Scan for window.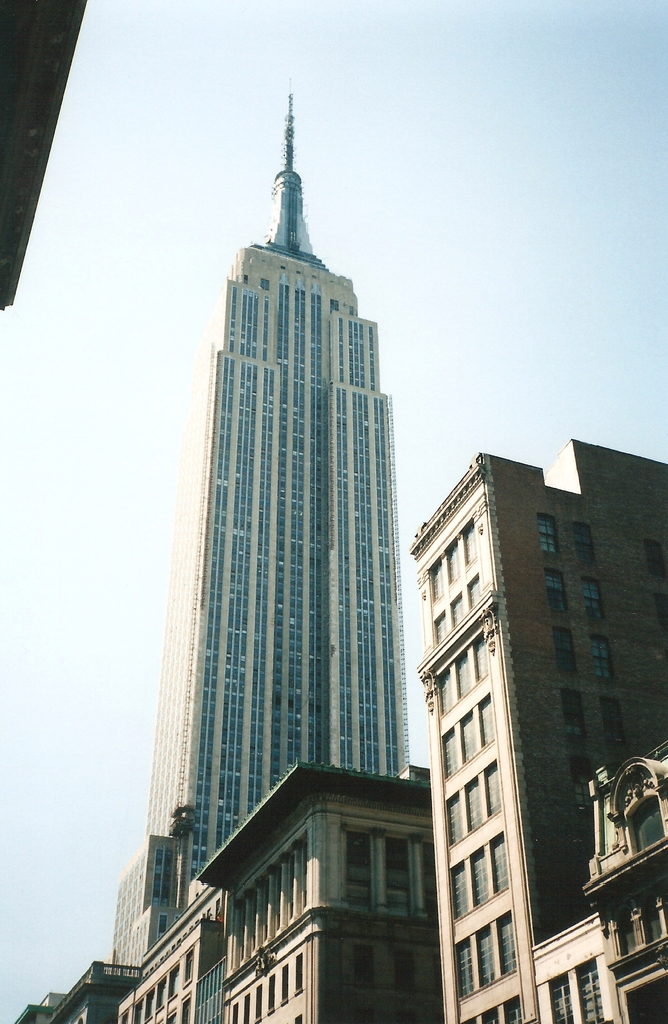
Scan result: x1=659, y1=595, x2=667, y2=623.
